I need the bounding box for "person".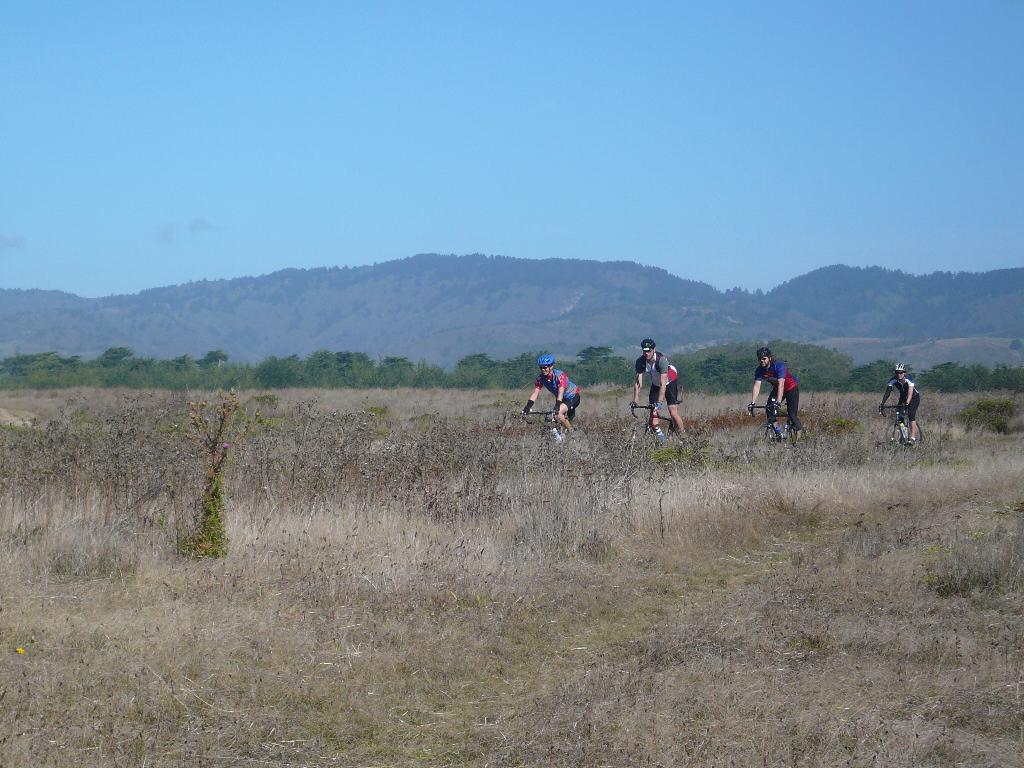
Here it is: [521, 357, 584, 447].
